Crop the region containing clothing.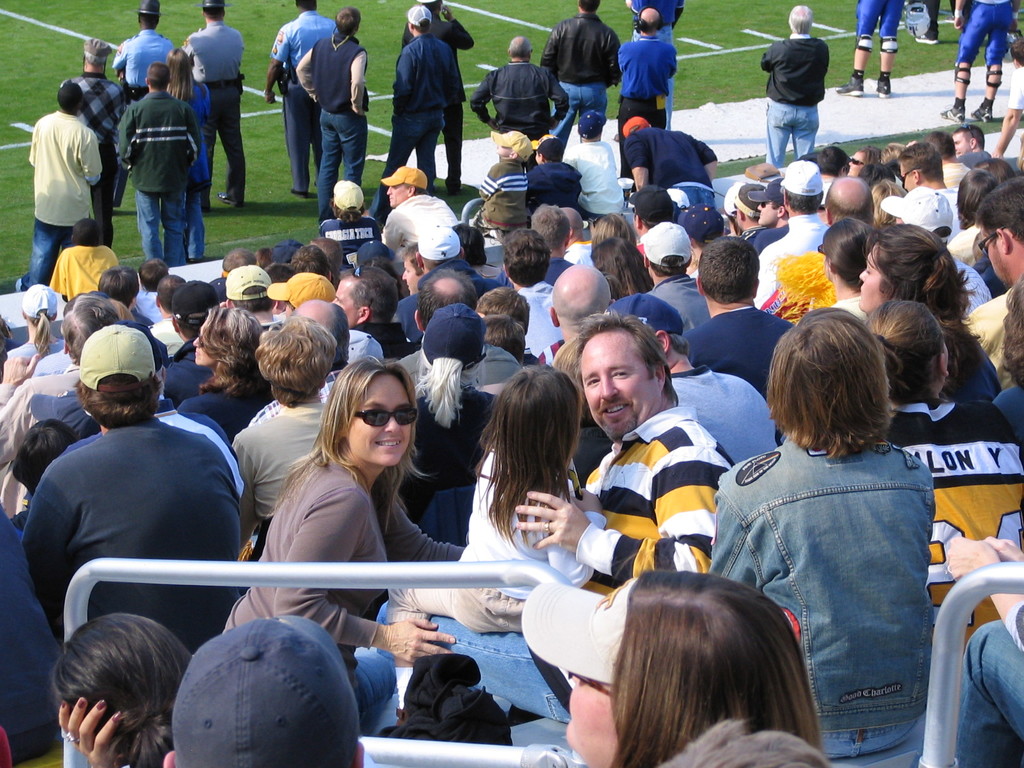
Crop region: 758 33 831 171.
